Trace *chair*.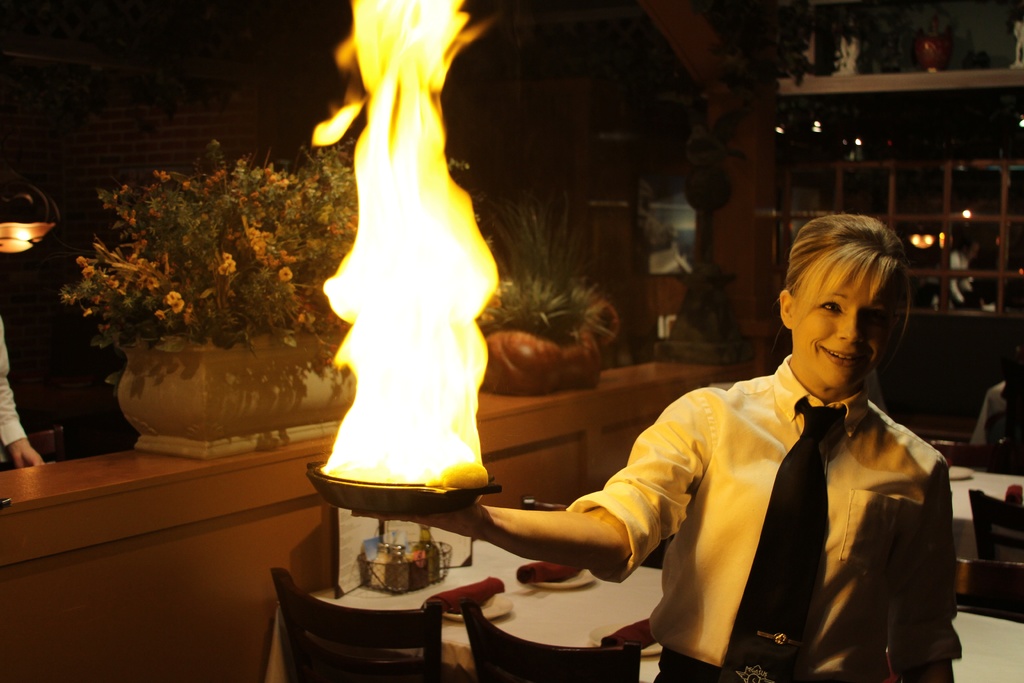
Traced to (left=460, top=609, right=641, bottom=682).
